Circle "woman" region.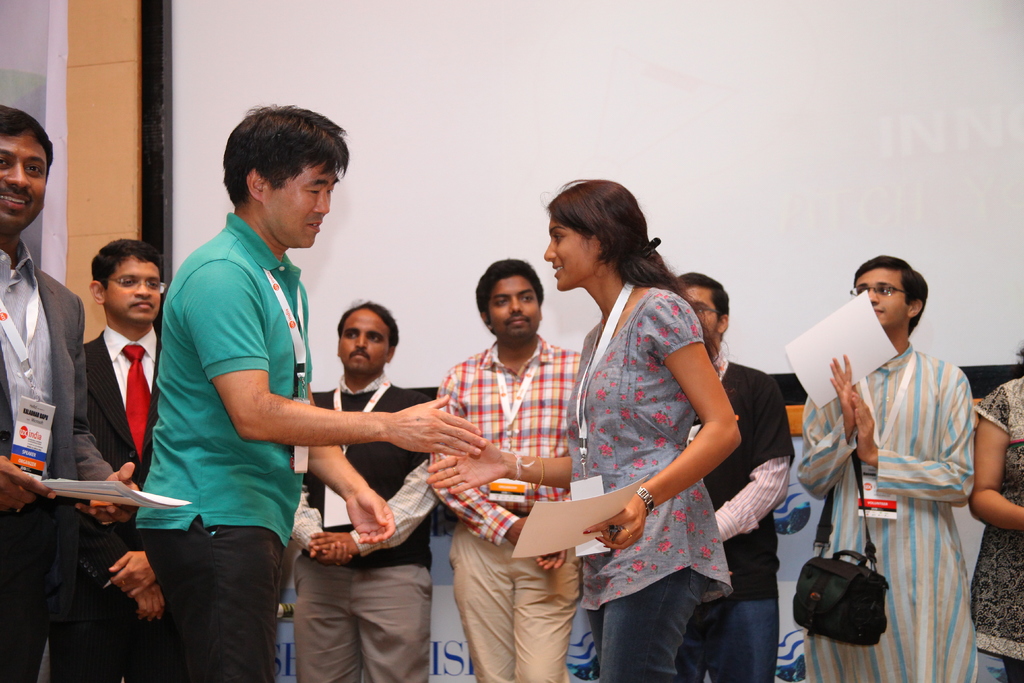
Region: 425:179:740:682.
